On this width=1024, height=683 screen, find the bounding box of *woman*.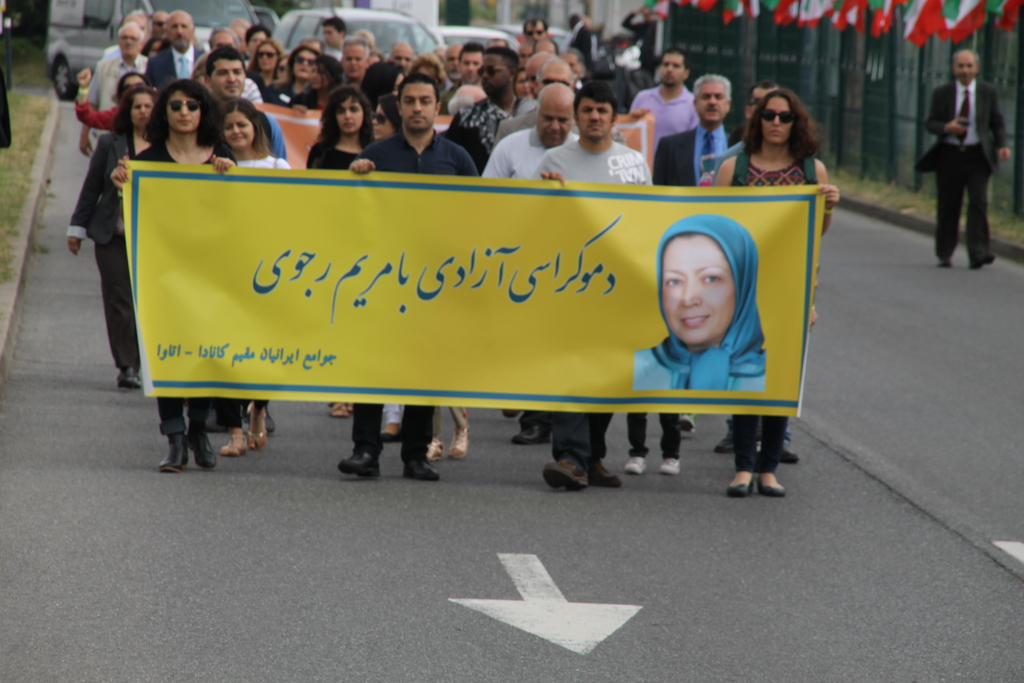
Bounding box: (left=369, top=96, right=403, bottom=442).
